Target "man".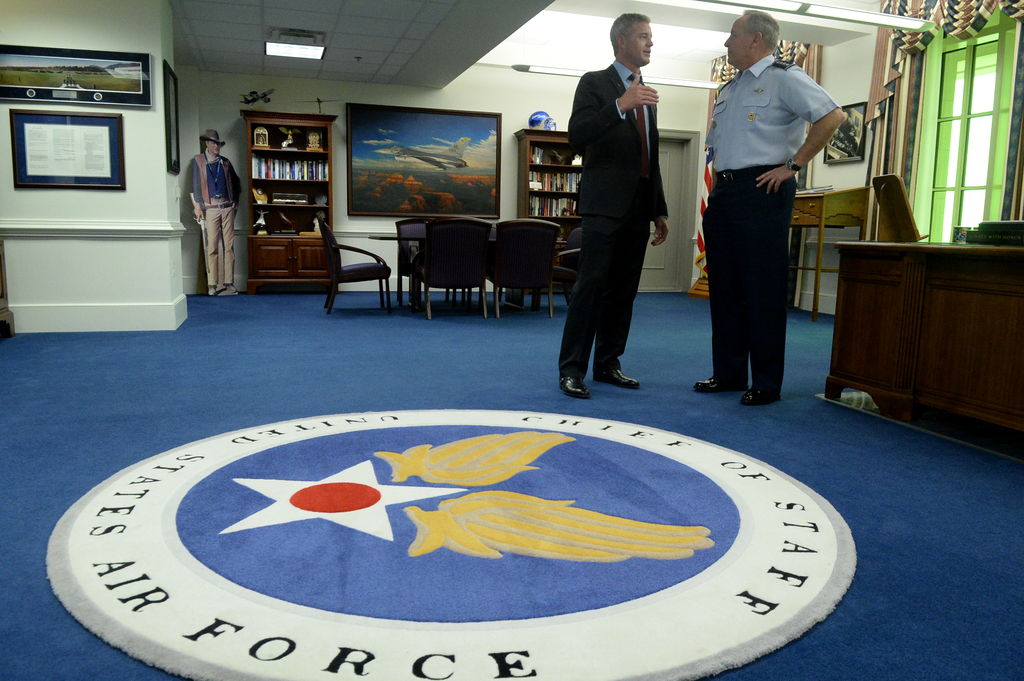
Target region: (690,2,847,408).
